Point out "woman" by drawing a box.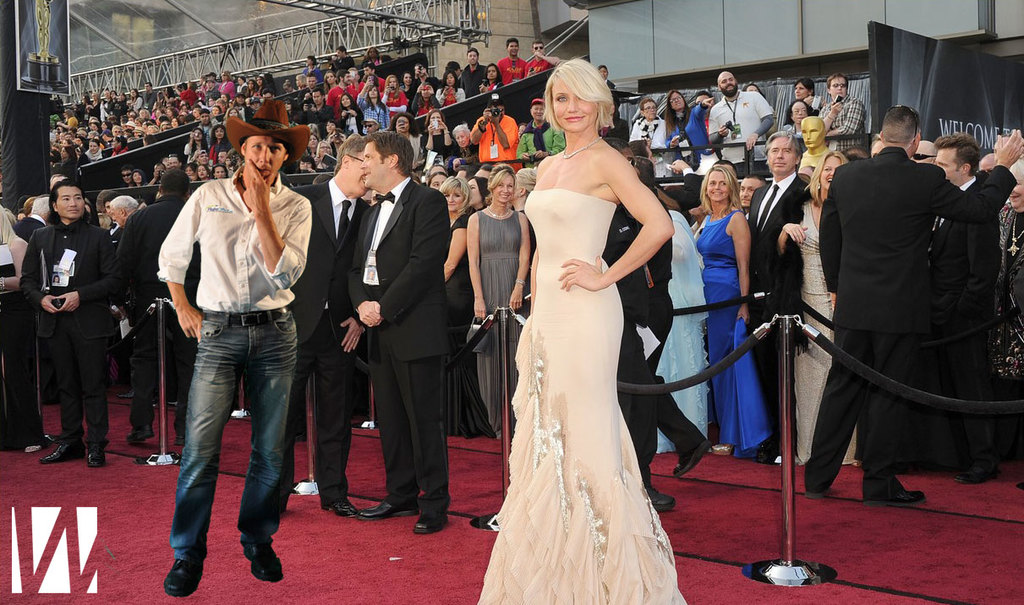
bbox=[779, 78, 825, 122].
